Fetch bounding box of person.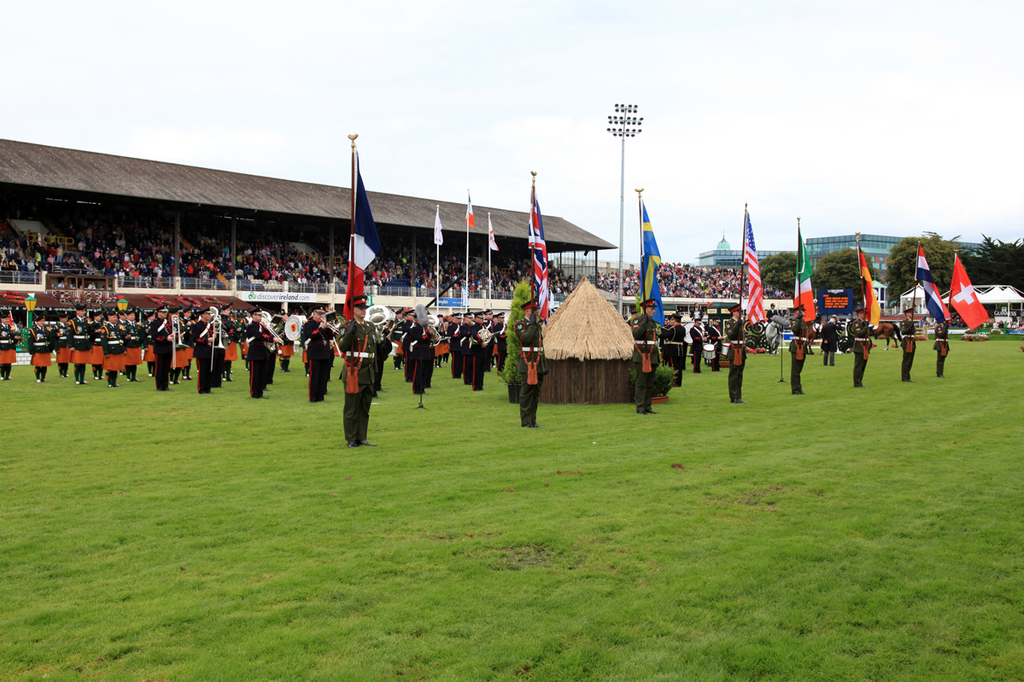
Bbox: <region>339, 294, 373, 448</region>.
